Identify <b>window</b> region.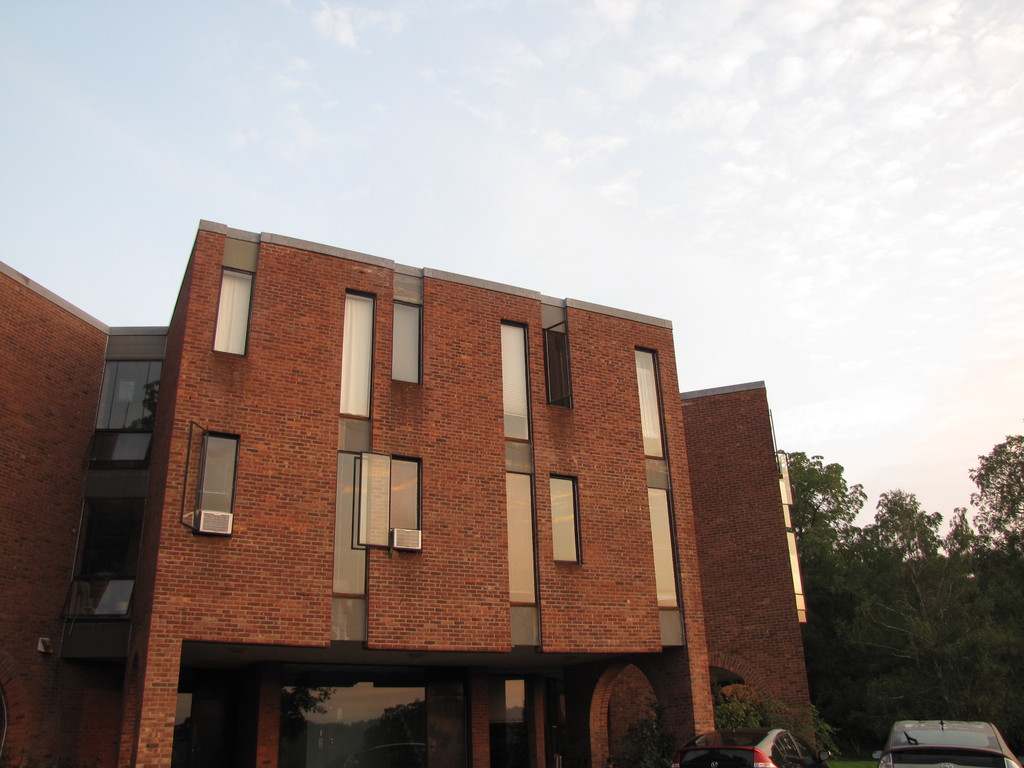
Region: [x1=364, y1=433, x2=428, y2=556].
